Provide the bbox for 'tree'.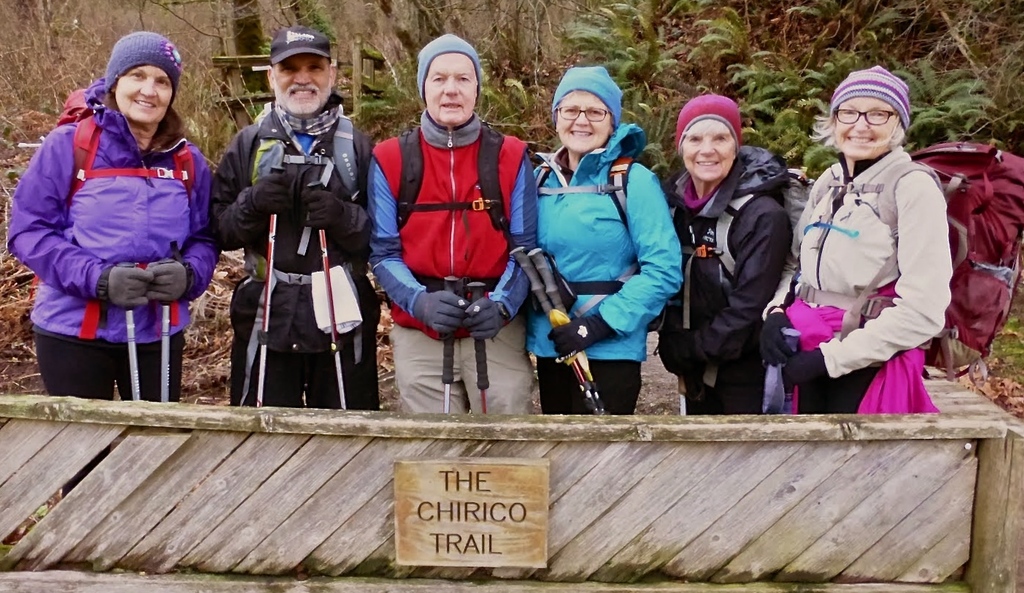
(555,0,876,226).
